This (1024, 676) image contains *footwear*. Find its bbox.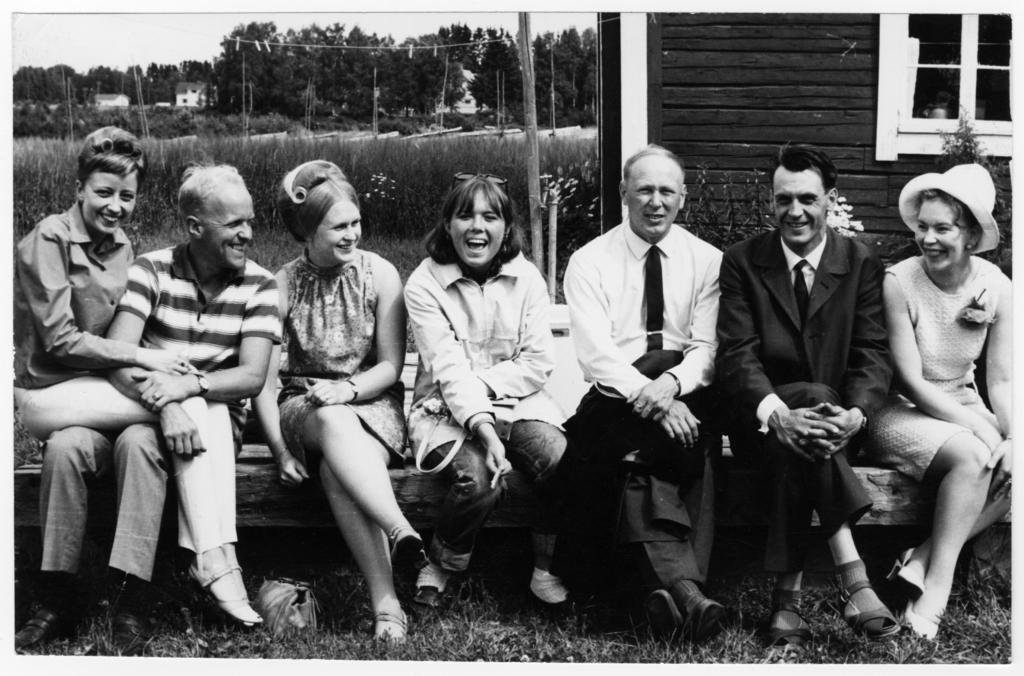
detection(647, 590, 684, 640).
